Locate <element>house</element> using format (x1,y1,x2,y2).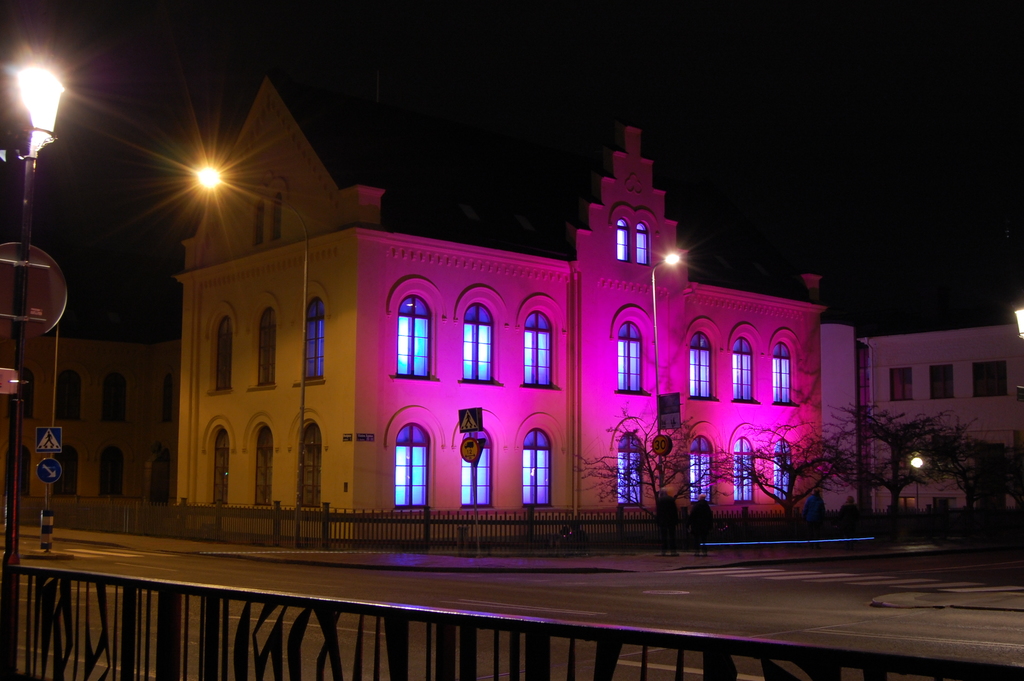
(25,341,180,515).
